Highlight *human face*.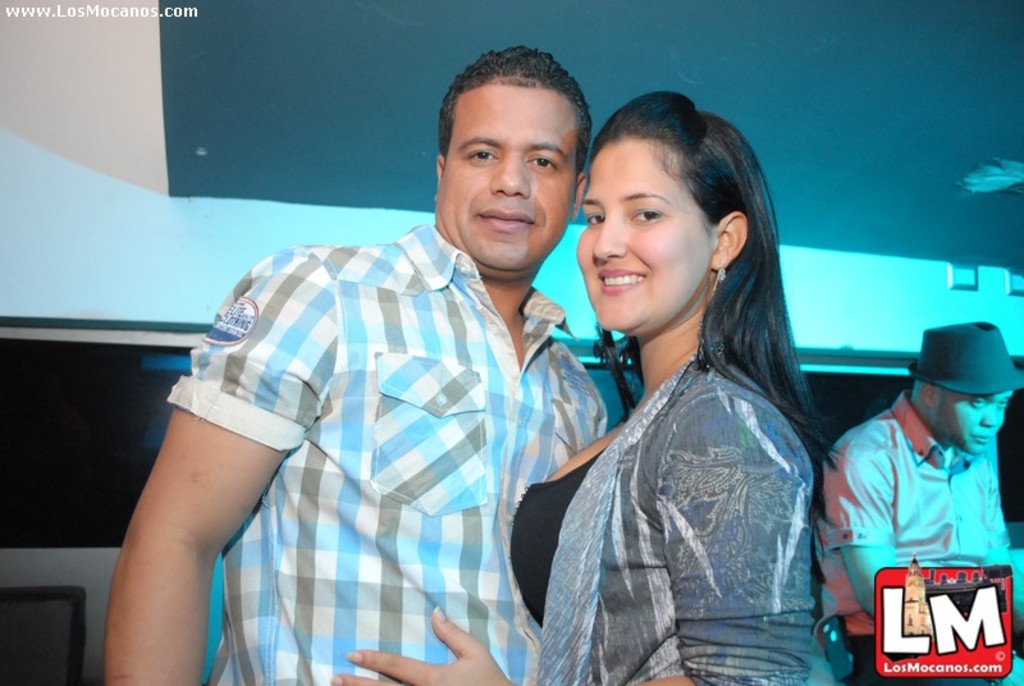
Highlighted region: bbox=[934, 385, 1002, 454].
